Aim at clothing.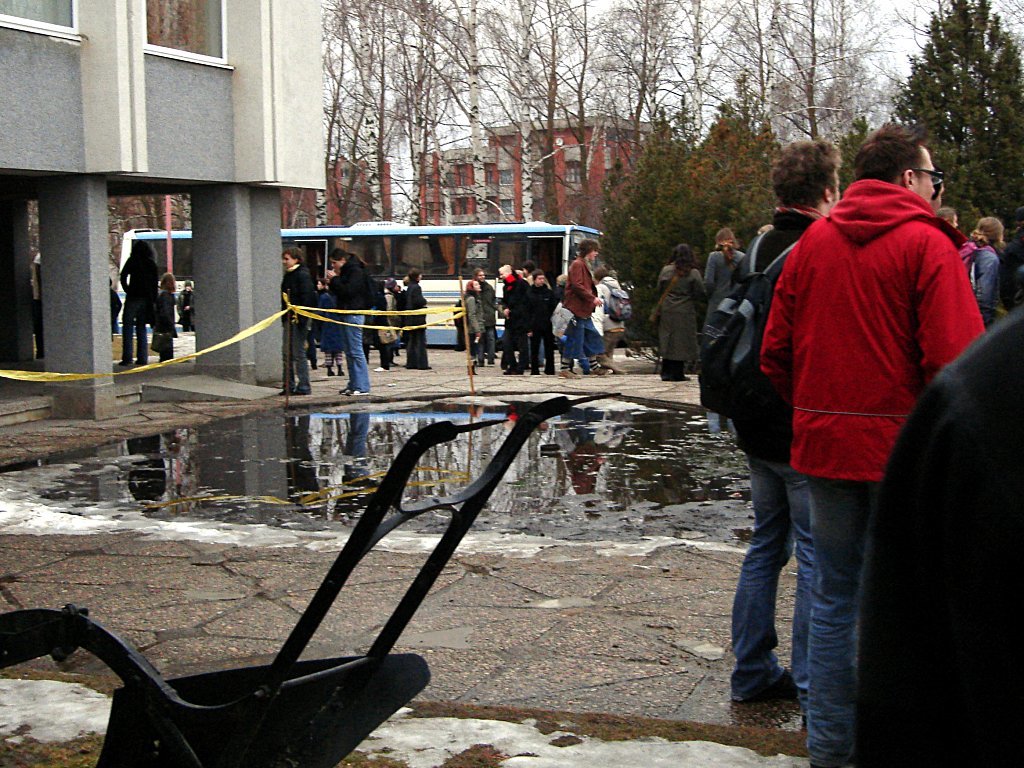
Aimed at 181,291,197,330.
